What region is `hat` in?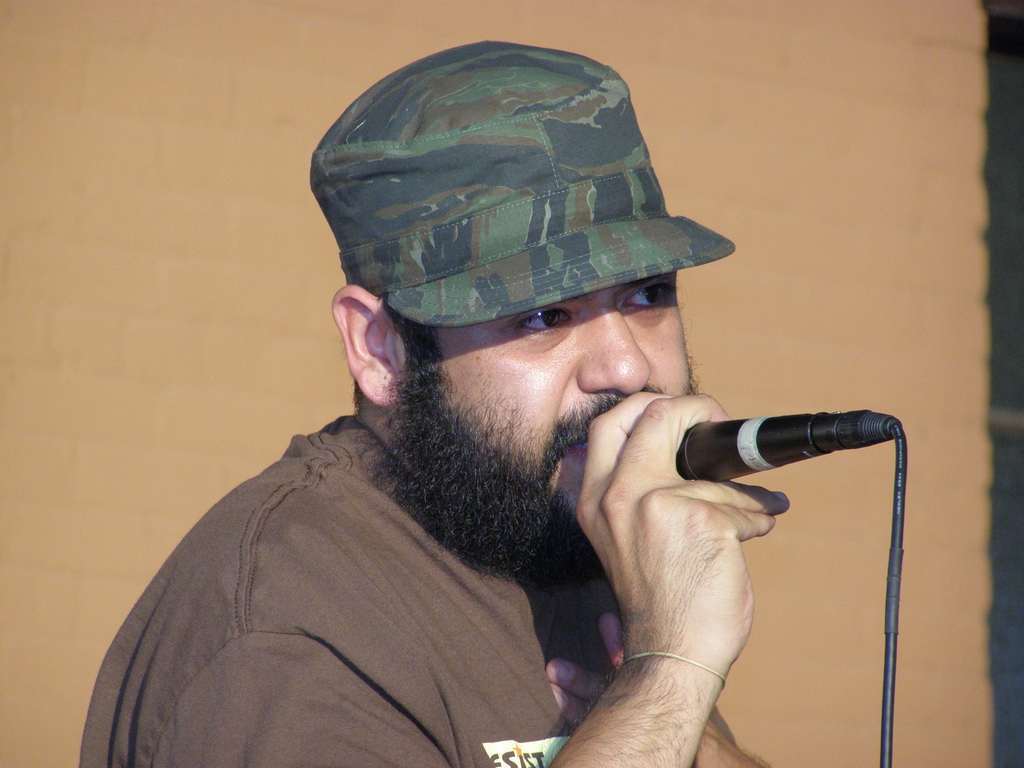
region(310, 40, 738, 330).
